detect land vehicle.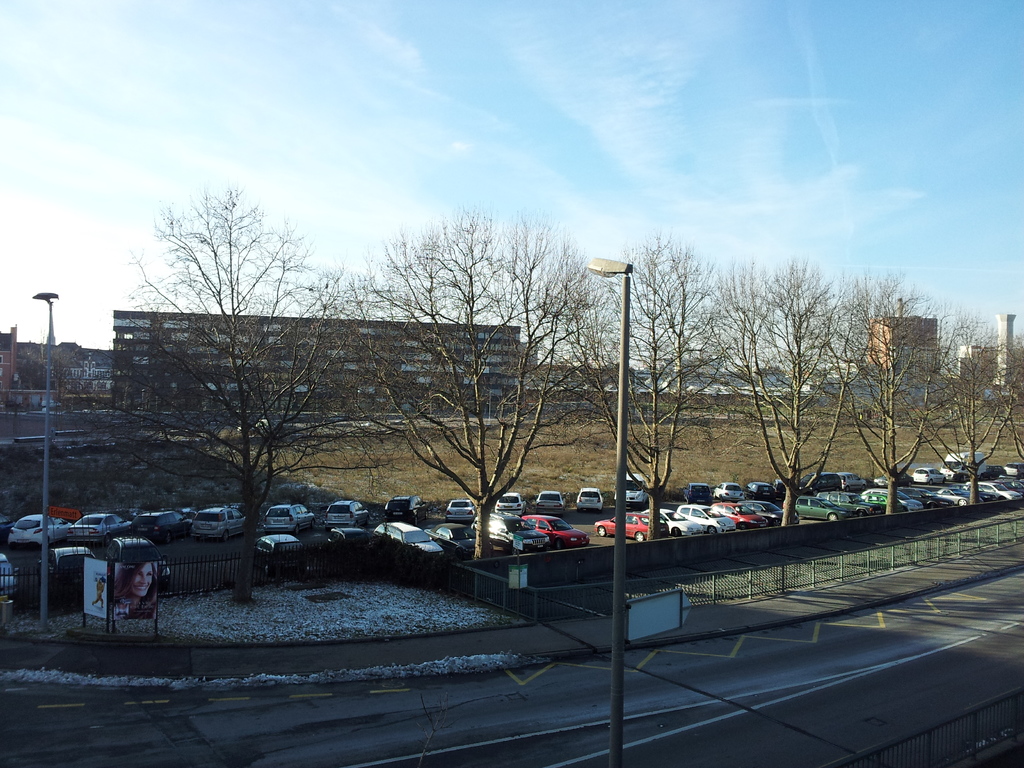
Detected at {"x1": 621, "y1": 475, "x2": 648, "y2": 504}.
